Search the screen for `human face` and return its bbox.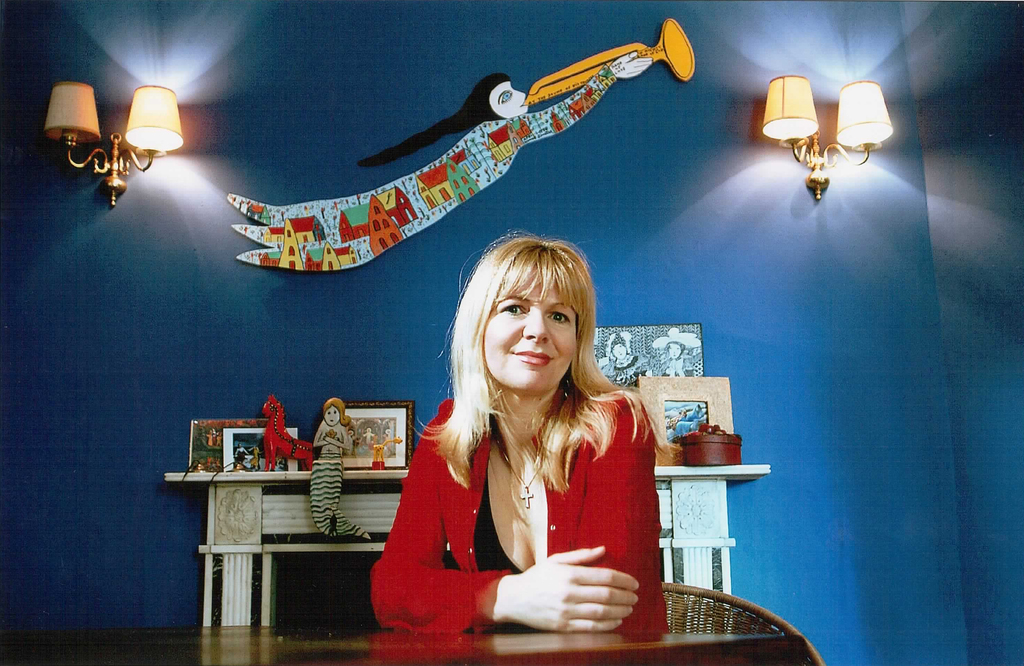
Found: 323:405:340:427.
